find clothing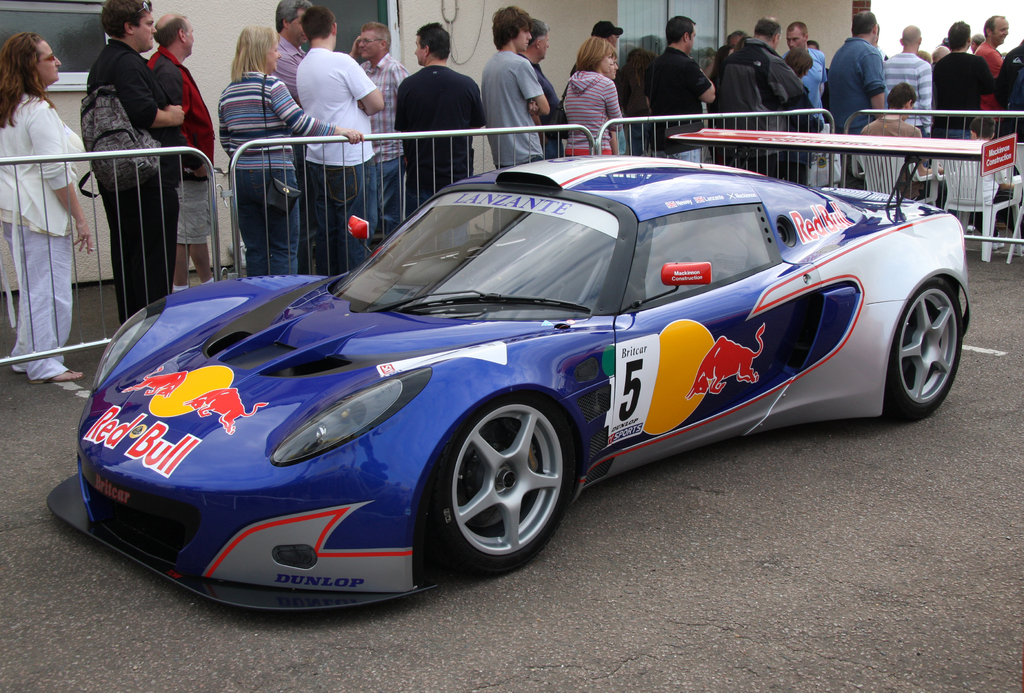
399,55,486,210
